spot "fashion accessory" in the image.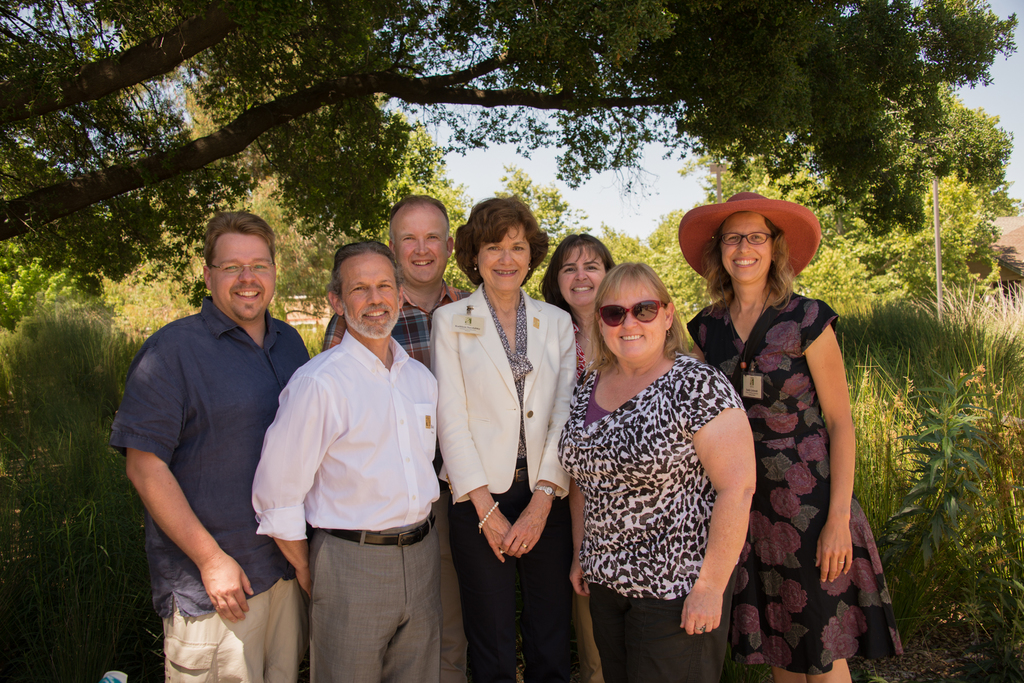
"fashion accessory" found at box=[324, 520, 437, 549].
